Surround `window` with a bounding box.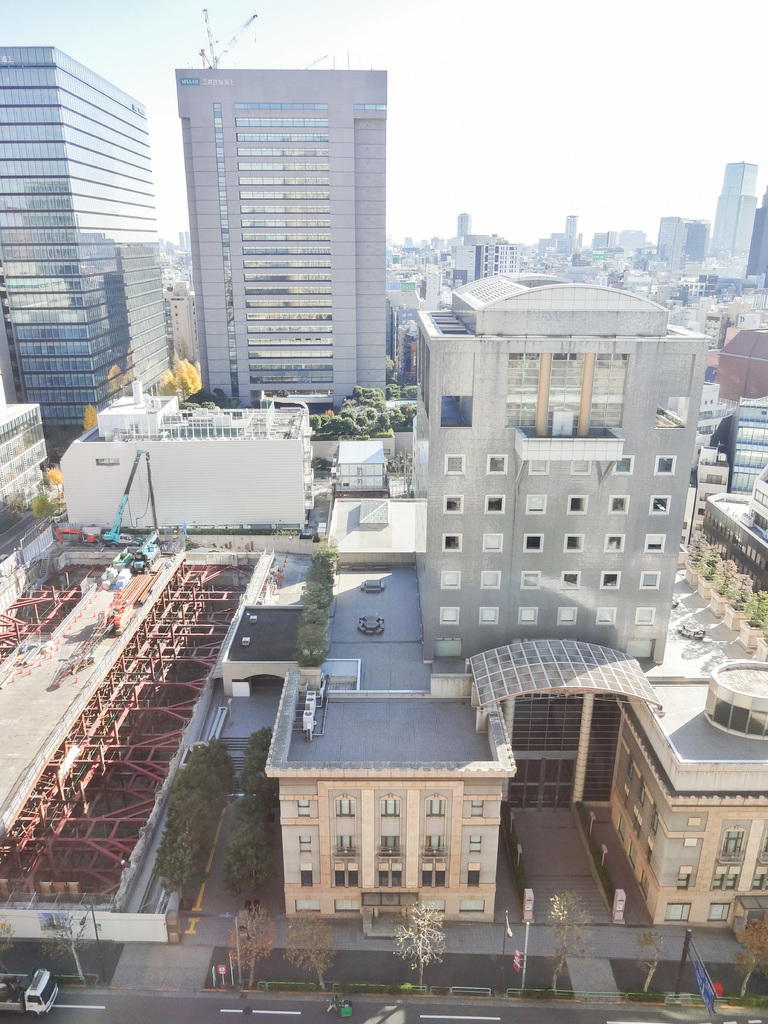
{"x1": 611, "y1": 455, "x2": 634, "y2": 471}.
